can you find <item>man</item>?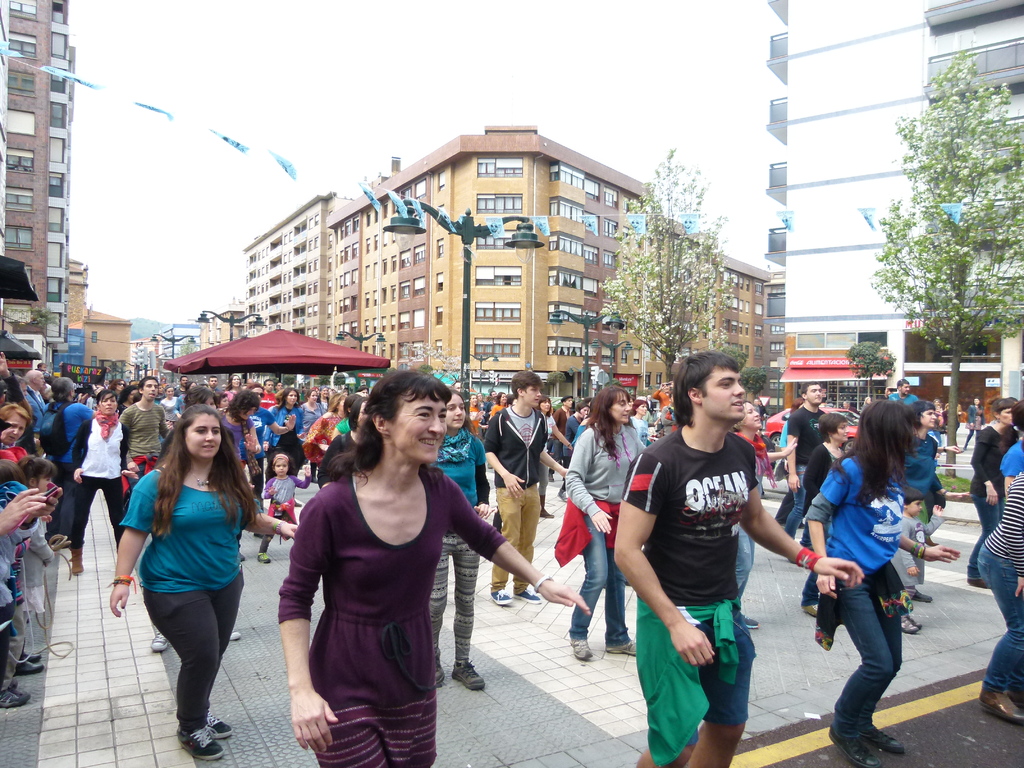
Yes, bounding box: l=776, t=396, r=806, b=524.
